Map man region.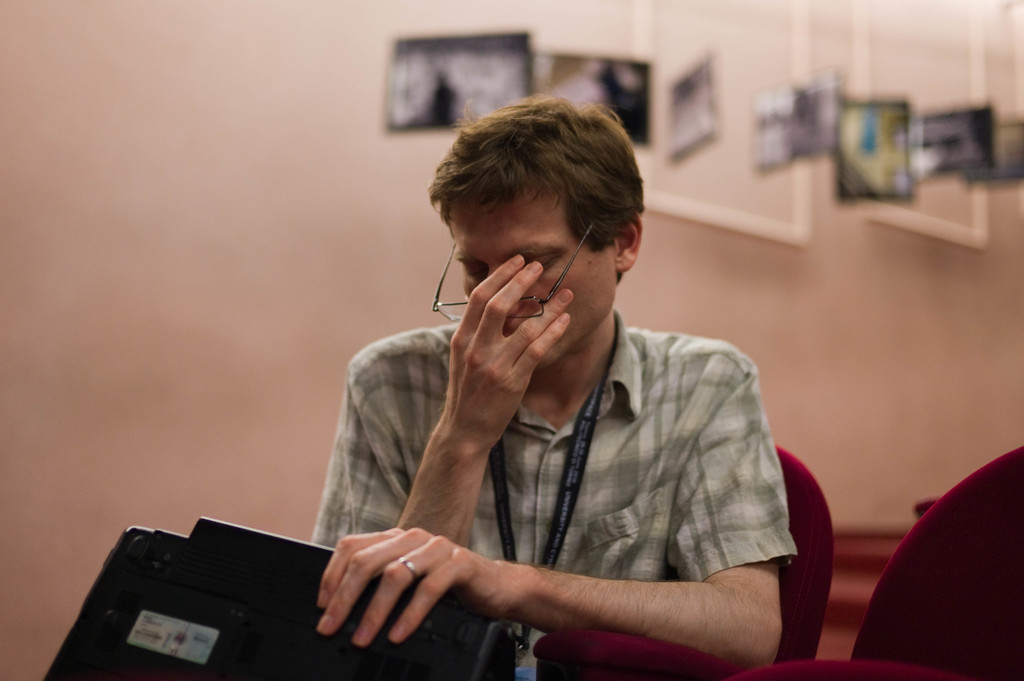
Mapped to select_region(269, 93, 842, 674).
